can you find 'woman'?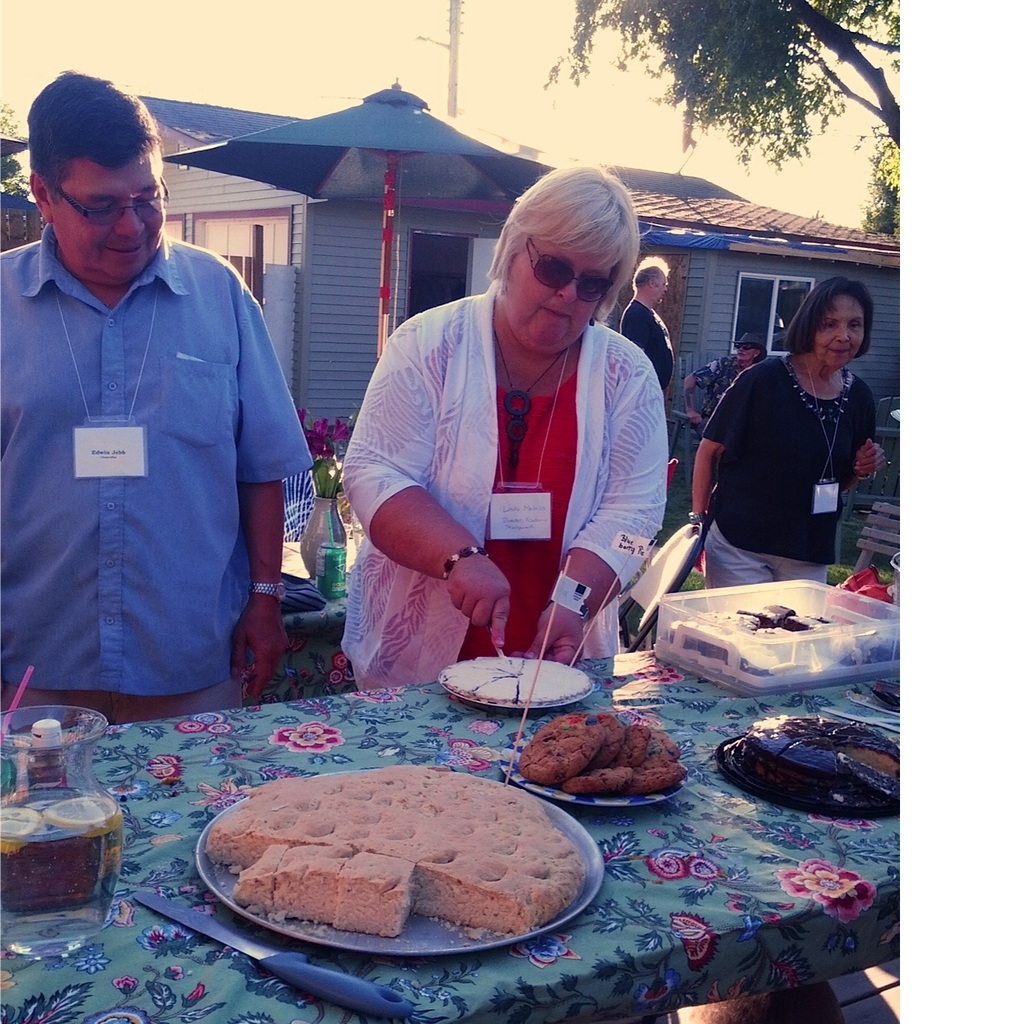
Yes, bounding box: <box>694,264,894,570</box>.
